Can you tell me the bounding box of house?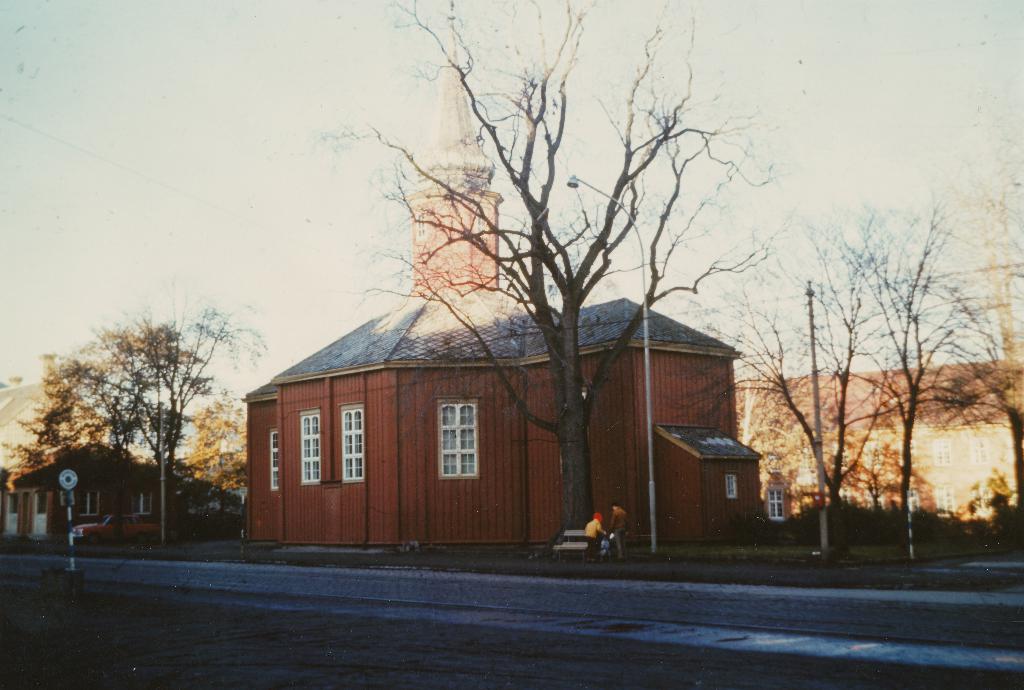
pyautogui.locateOnScreen(251, 283, 747, 573).
